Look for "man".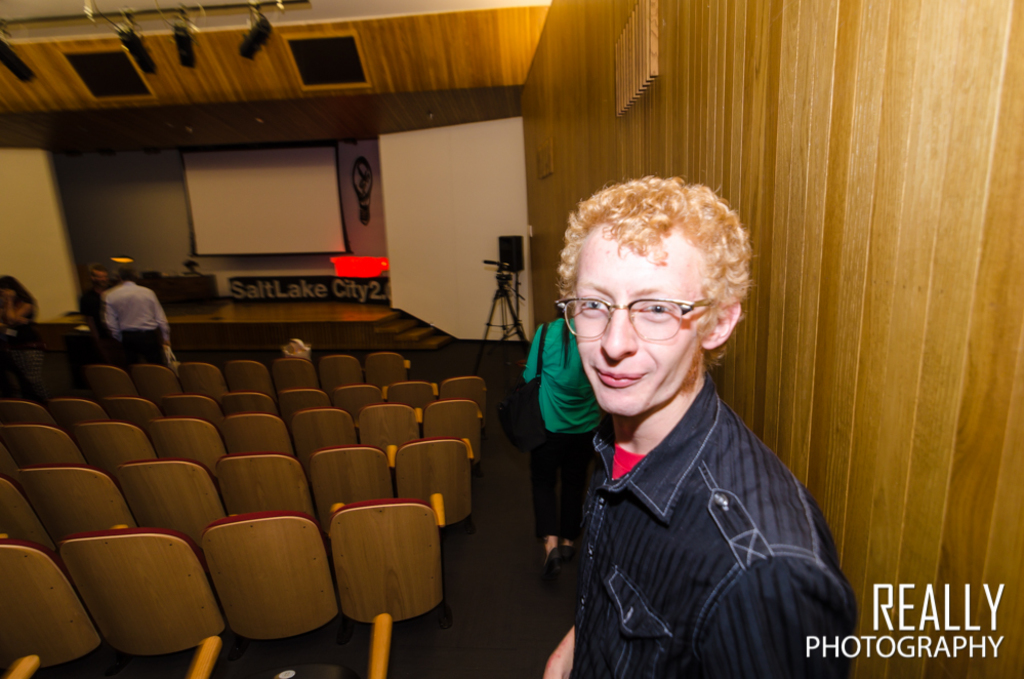
Found: bbox=[103, 265, 175, 367].
